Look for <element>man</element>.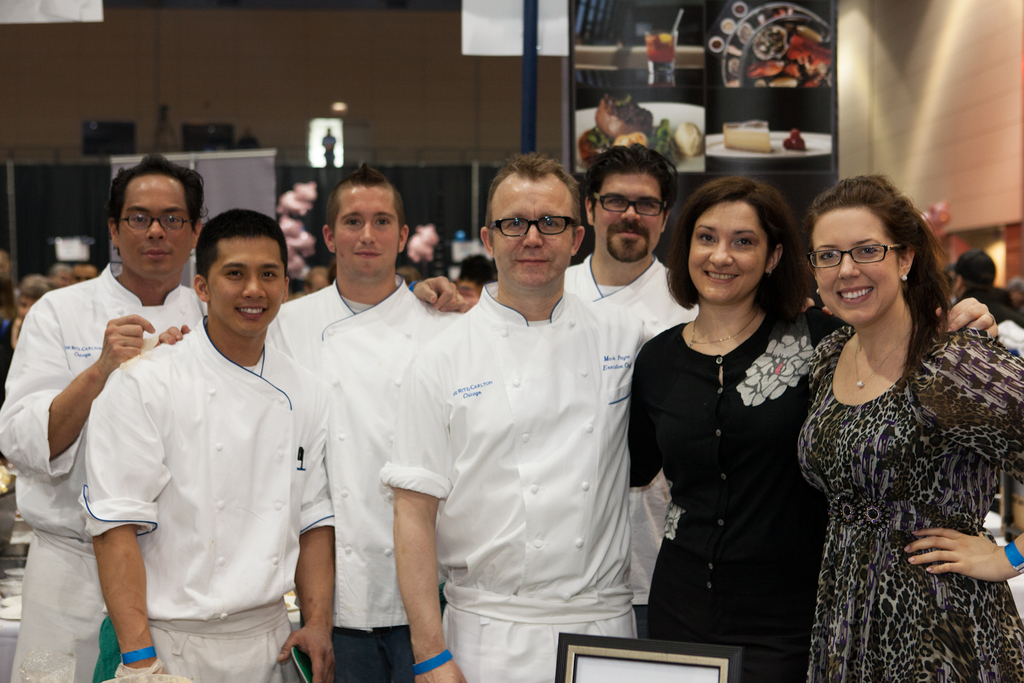
Found: locate(0, 157, 469, 682).
